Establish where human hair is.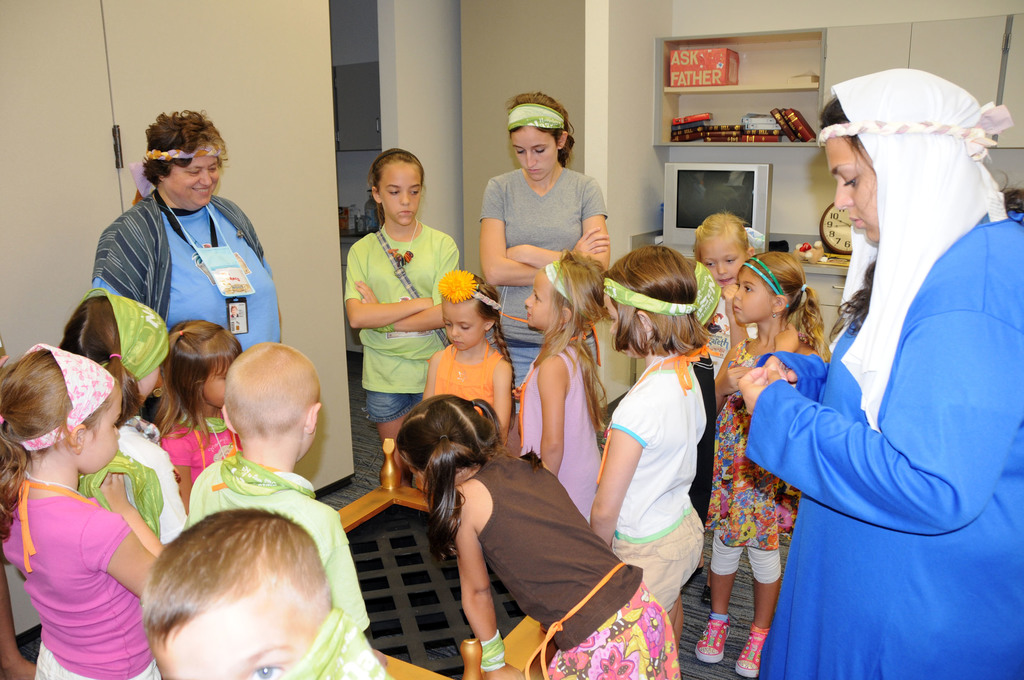
Established at Rect(819, 96, 878, 343).
